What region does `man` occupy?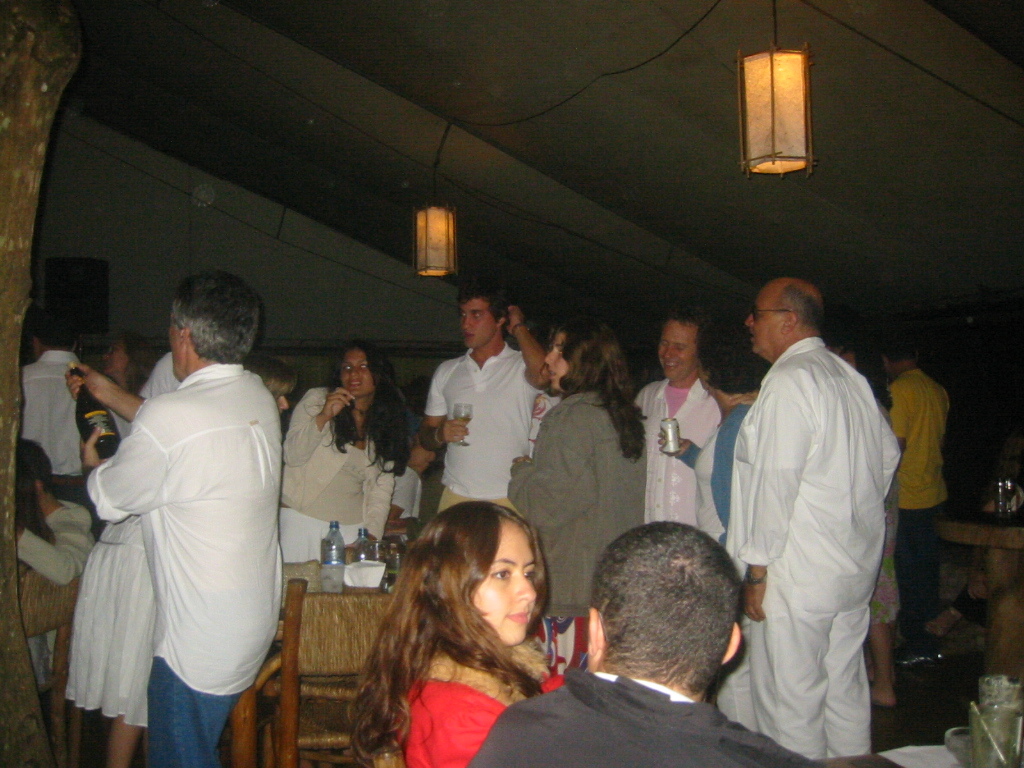
<box>64,271,285,767</box>.
